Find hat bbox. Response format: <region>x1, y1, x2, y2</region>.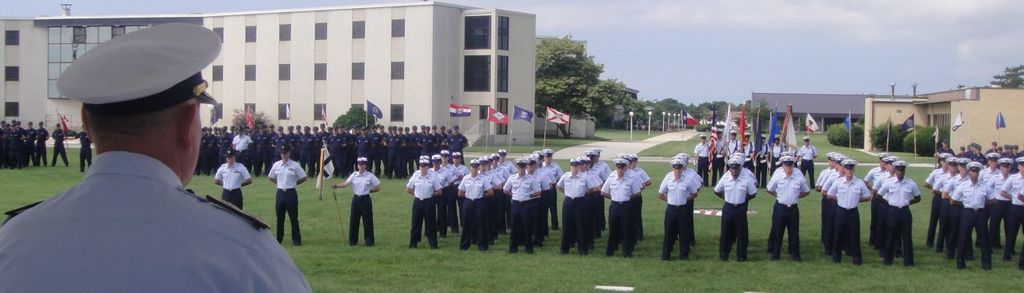
<region>743, 130, 751, 138</region>.
